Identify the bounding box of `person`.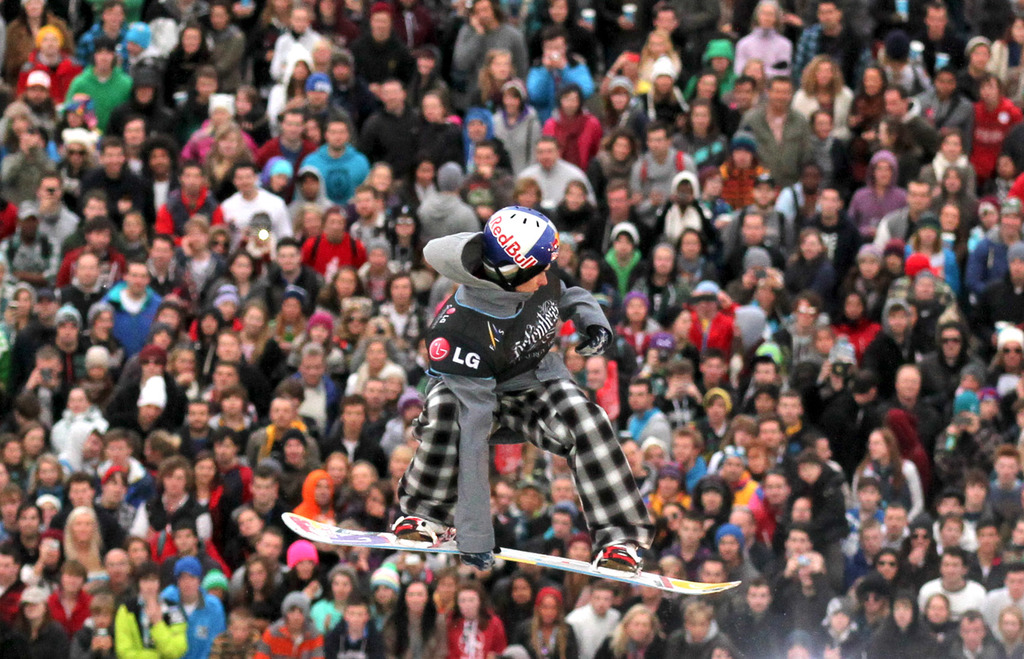
{"left": 337, "top": 482, "right": 396, "bottom": 532}.
